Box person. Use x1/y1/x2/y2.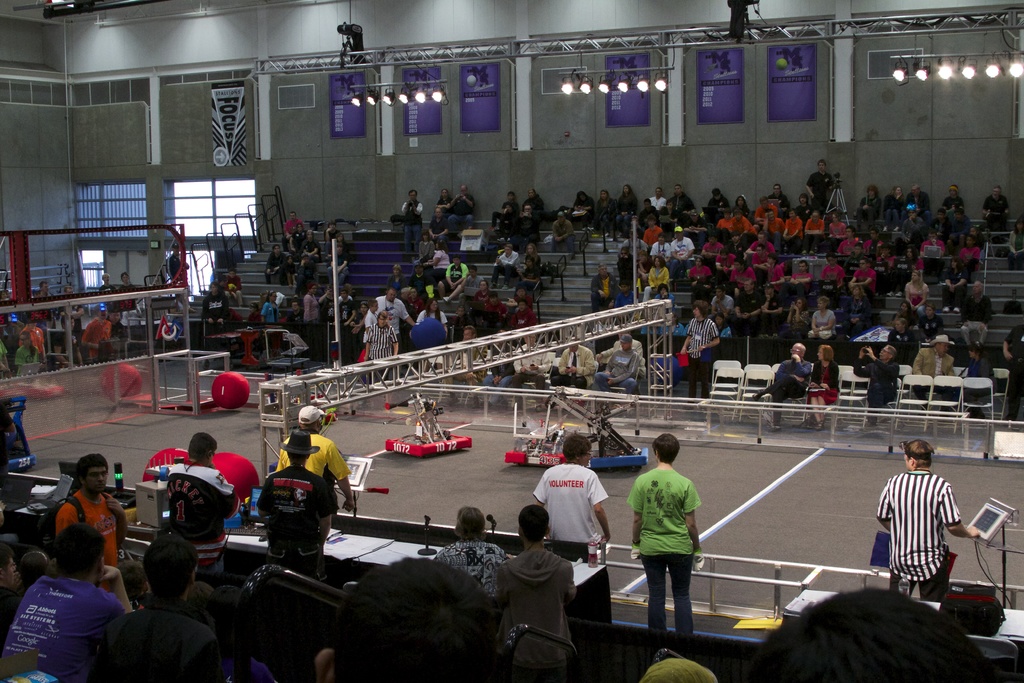
679/302/723/406.
